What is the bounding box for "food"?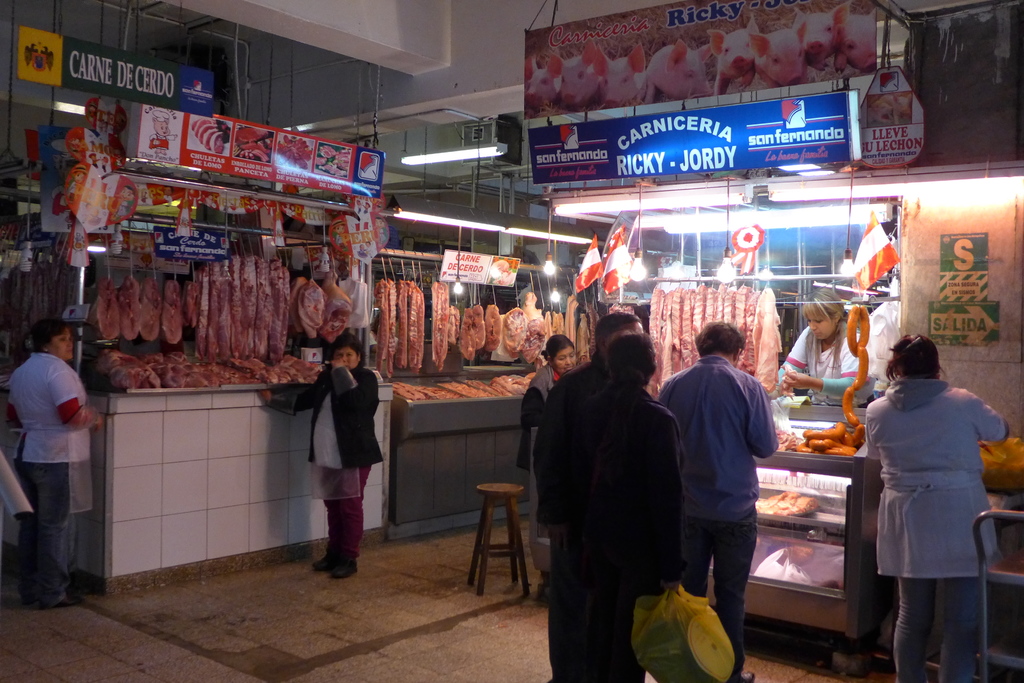
(x1=386, y1=276, x2=397, y2=360).
